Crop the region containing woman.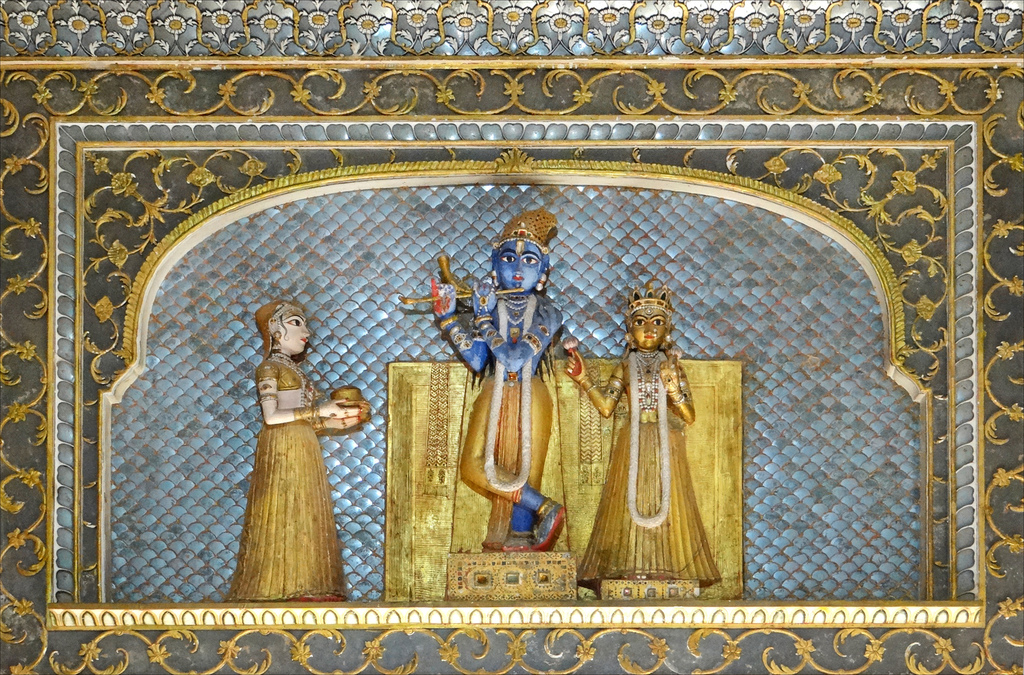
Crop region: (x1=554, y1=285, x2=735, y2=608).
